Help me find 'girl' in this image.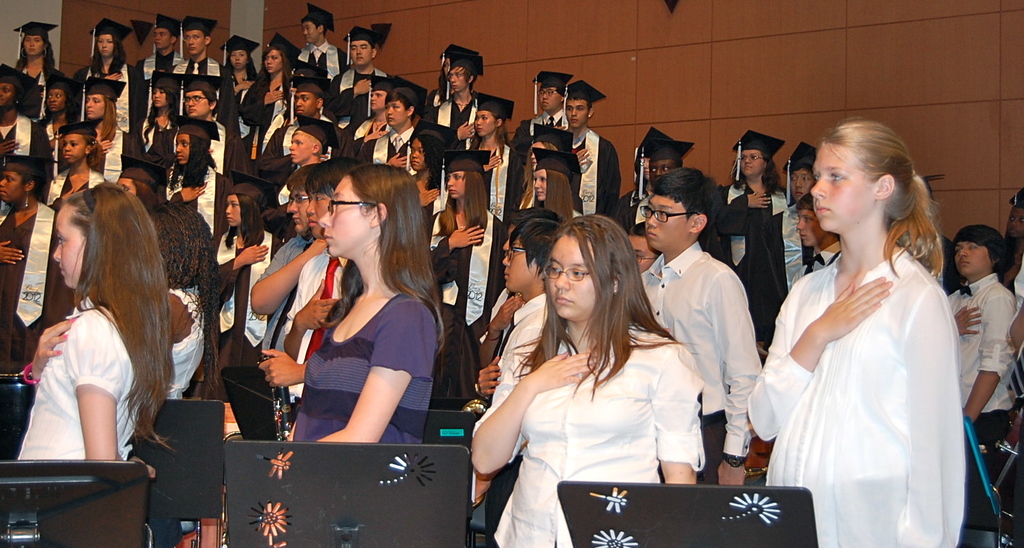
Found it: (261, 163, 445, 547).
